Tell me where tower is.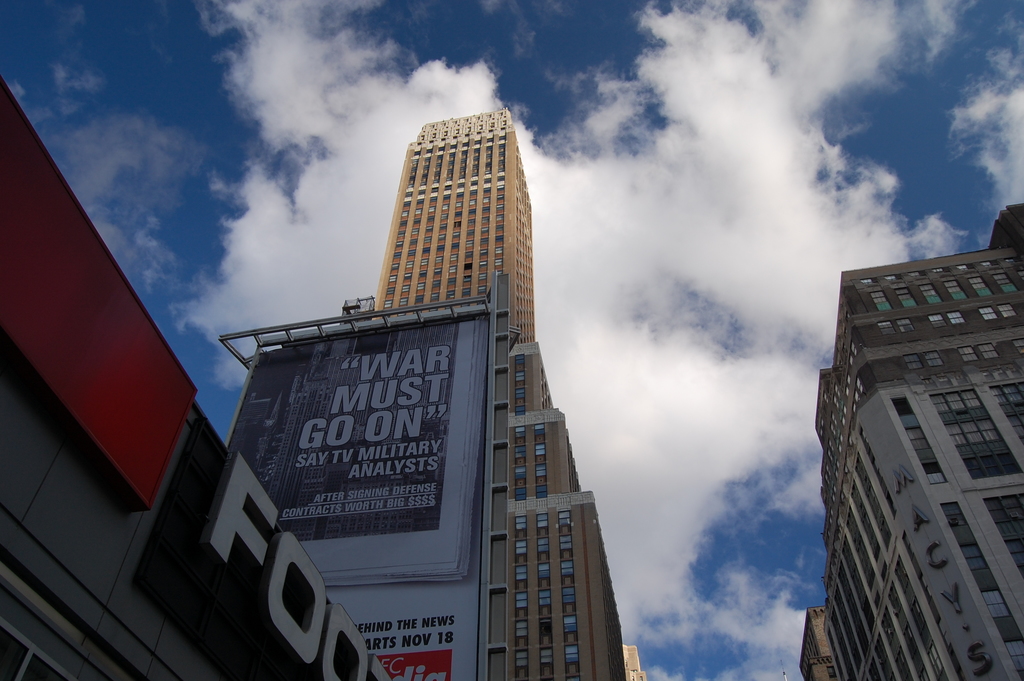
tower is at detection(219, 106, 642, 680).
